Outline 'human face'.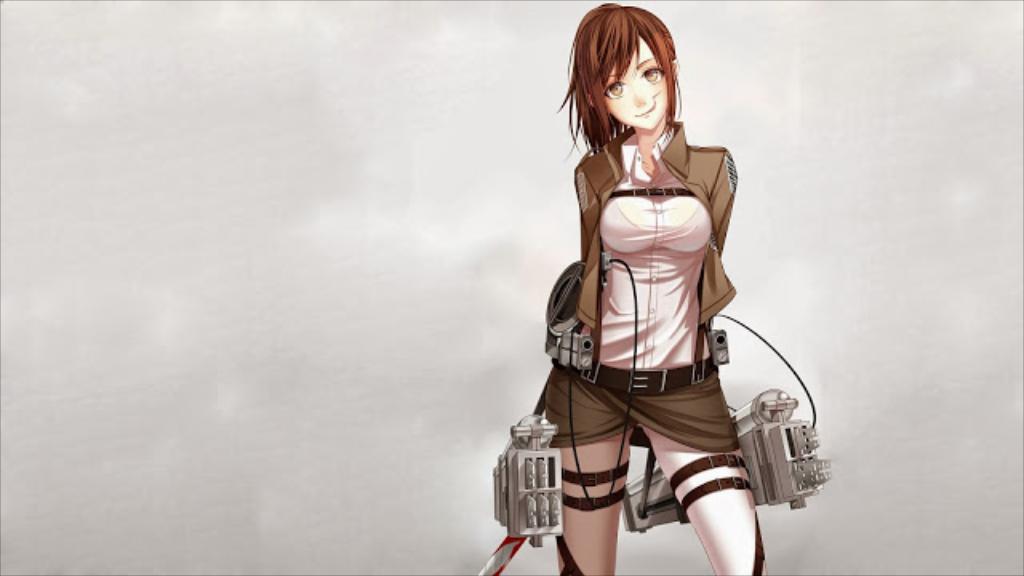
Outline: (left=600, top=35, right=670, bottom=131).
